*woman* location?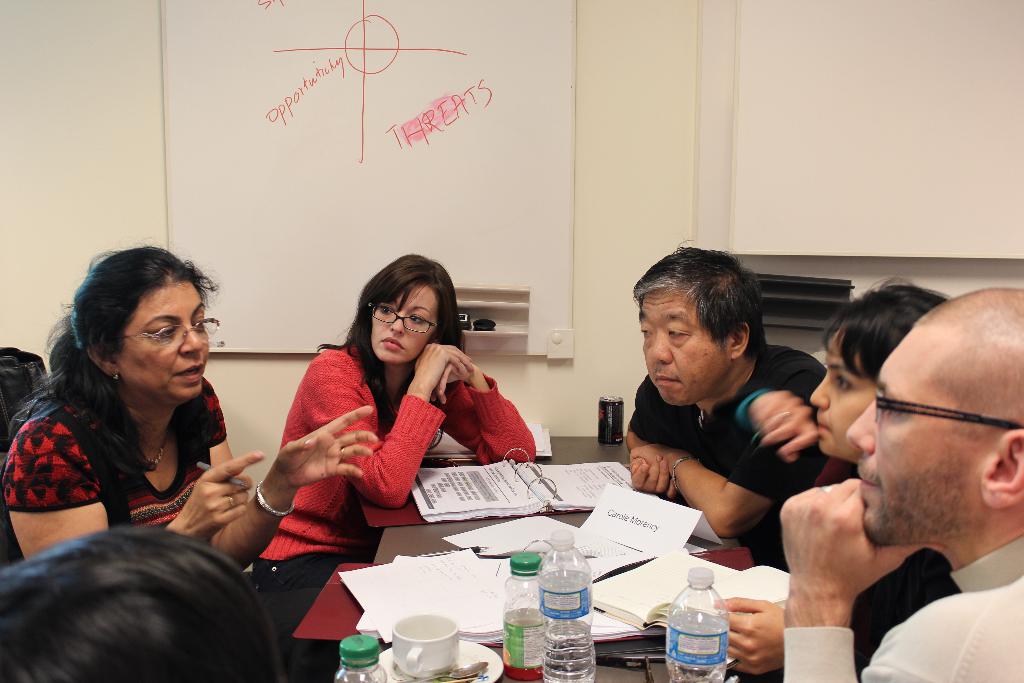
BBox(0, 235, 378, 682)
